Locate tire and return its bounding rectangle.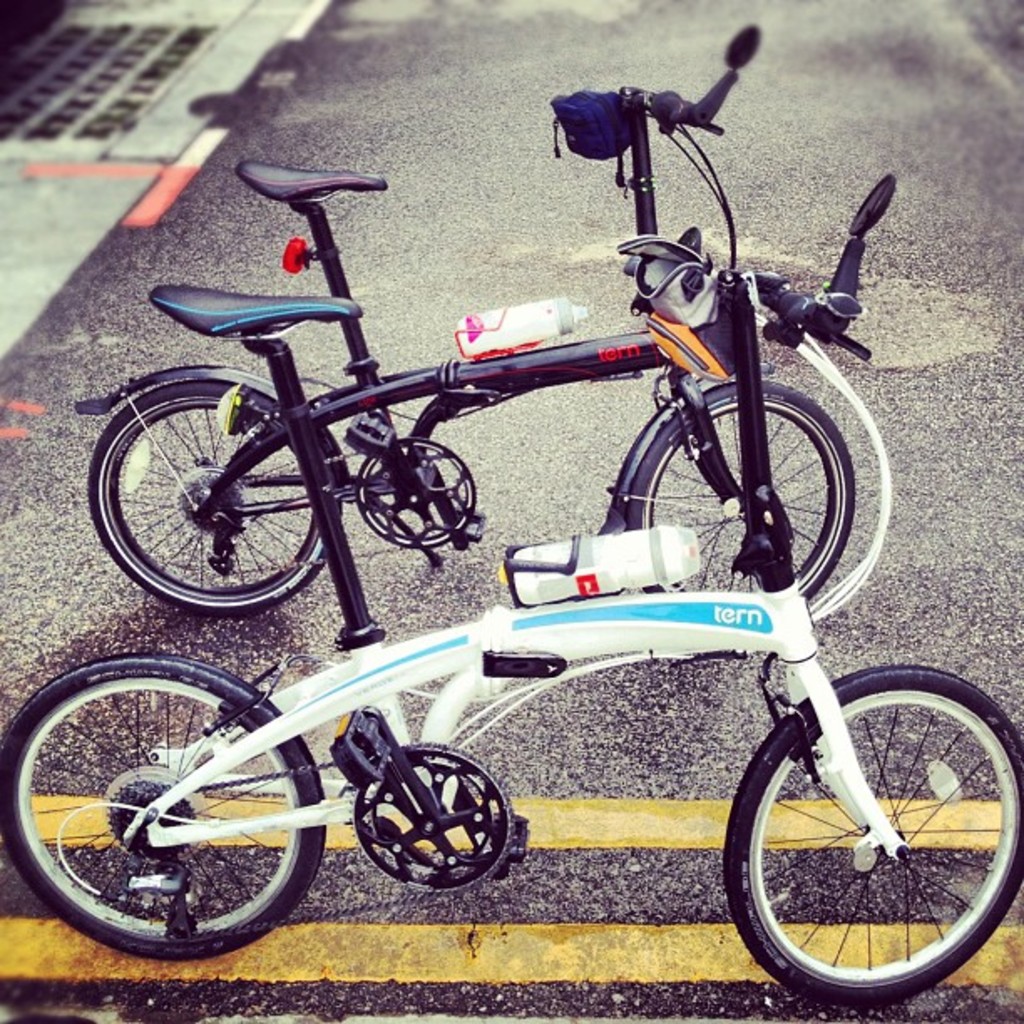
(87, 380, 341, 614).
